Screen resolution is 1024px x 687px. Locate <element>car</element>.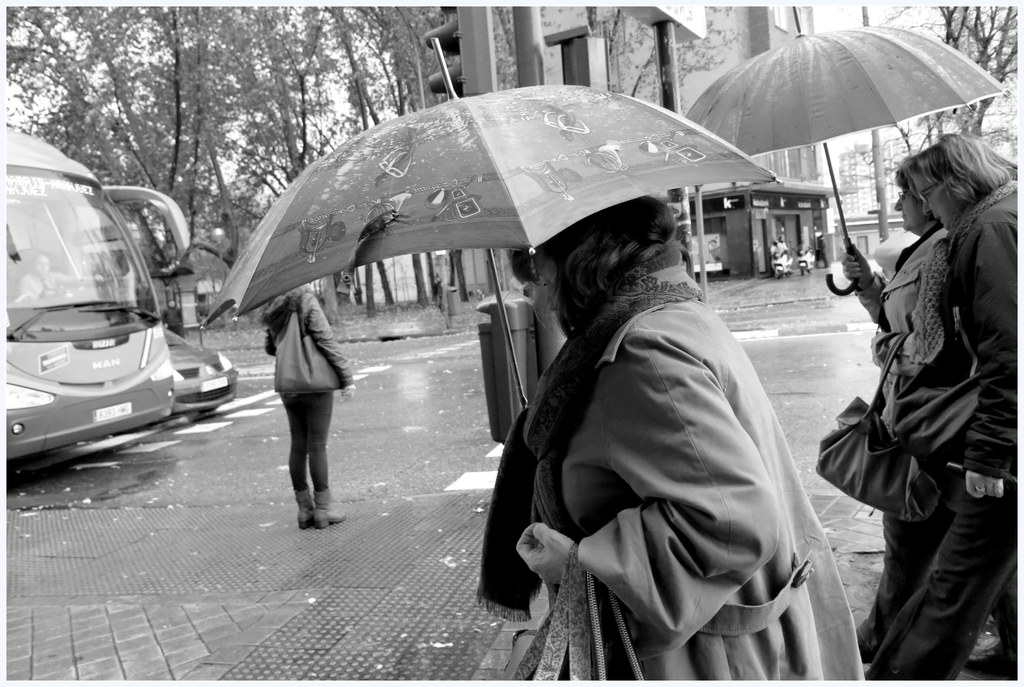
164,328,240,414.
